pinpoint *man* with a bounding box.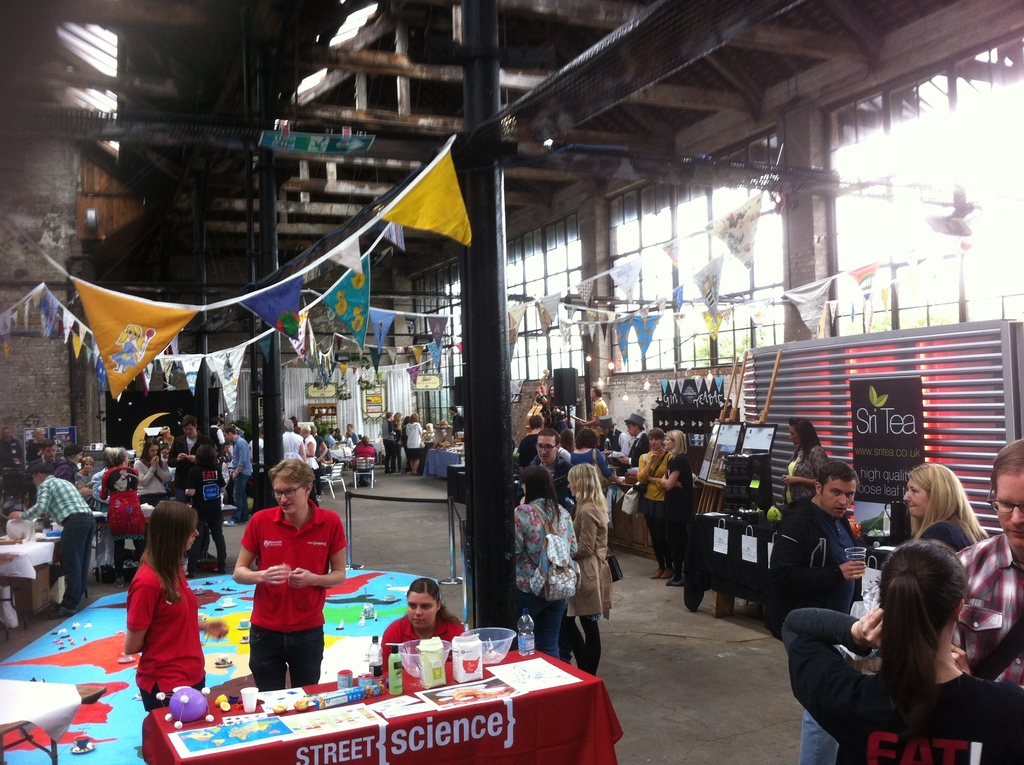
171 415 208 568.
